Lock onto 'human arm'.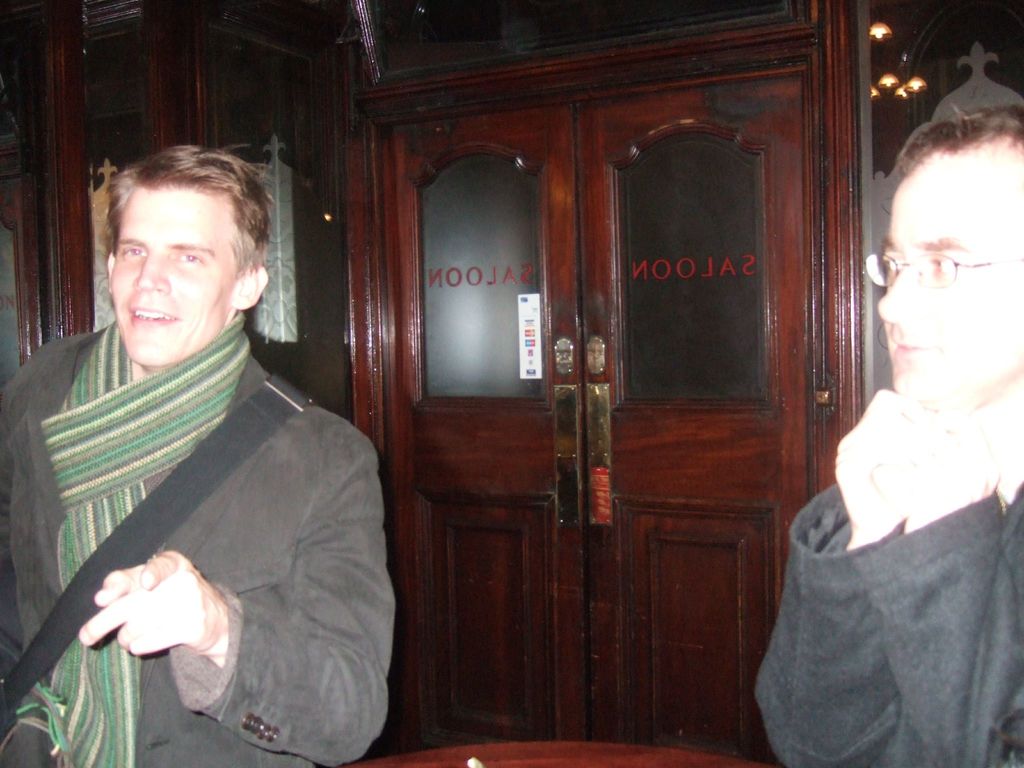
Locked: [x1=863, y1=381, x2=1023, y2=767].
